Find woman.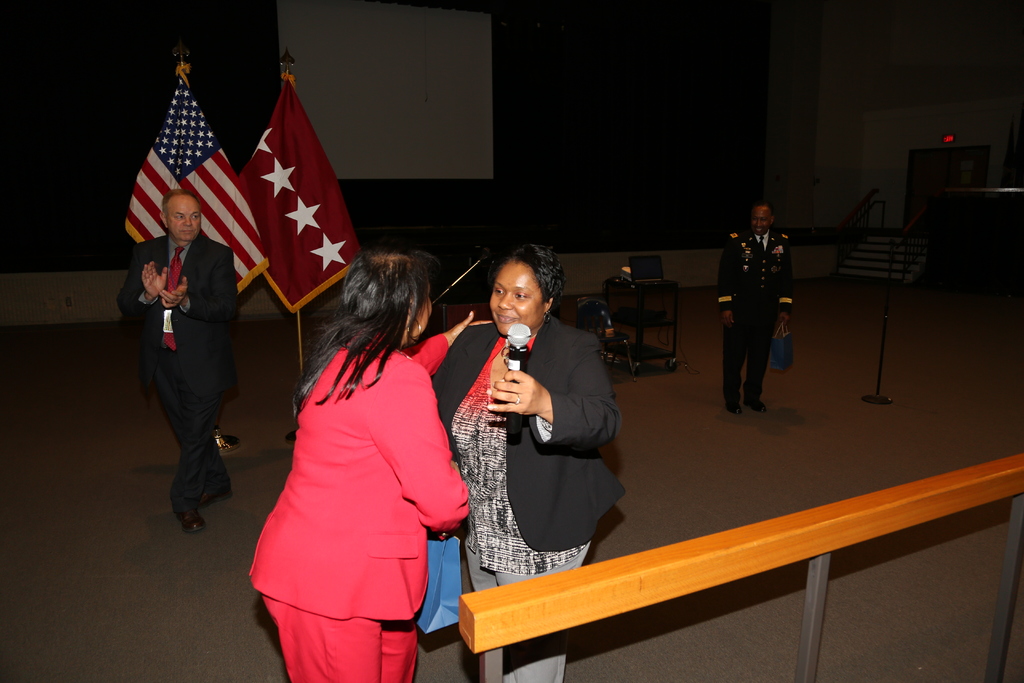
[246,232,477,680].
